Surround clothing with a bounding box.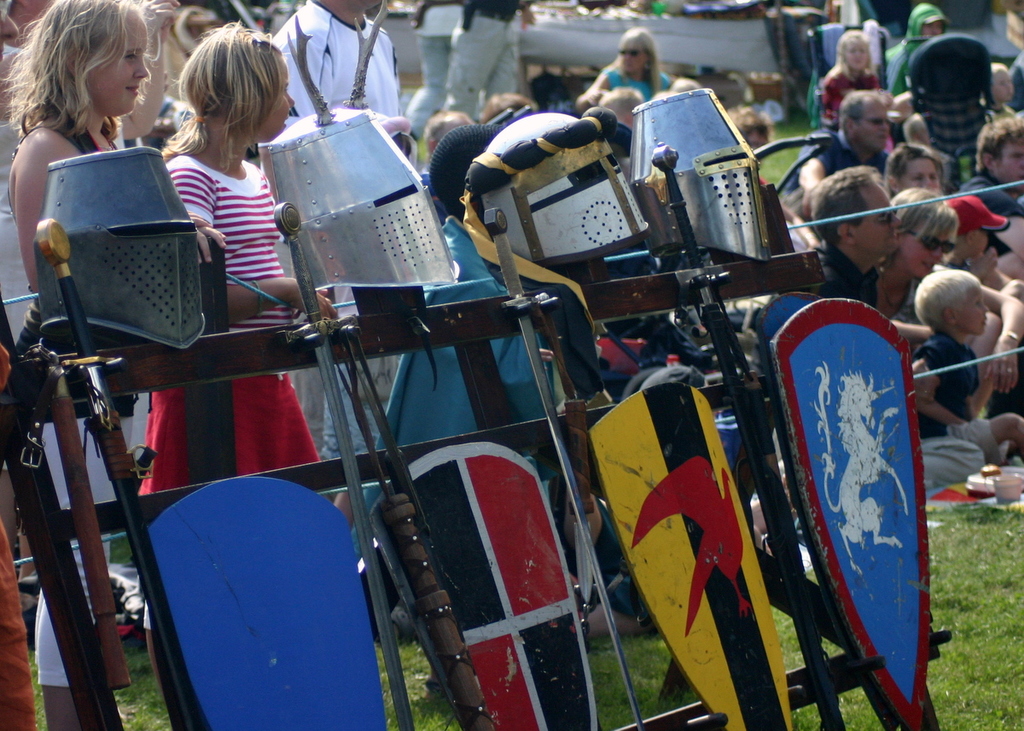
[410,0,468,144].
